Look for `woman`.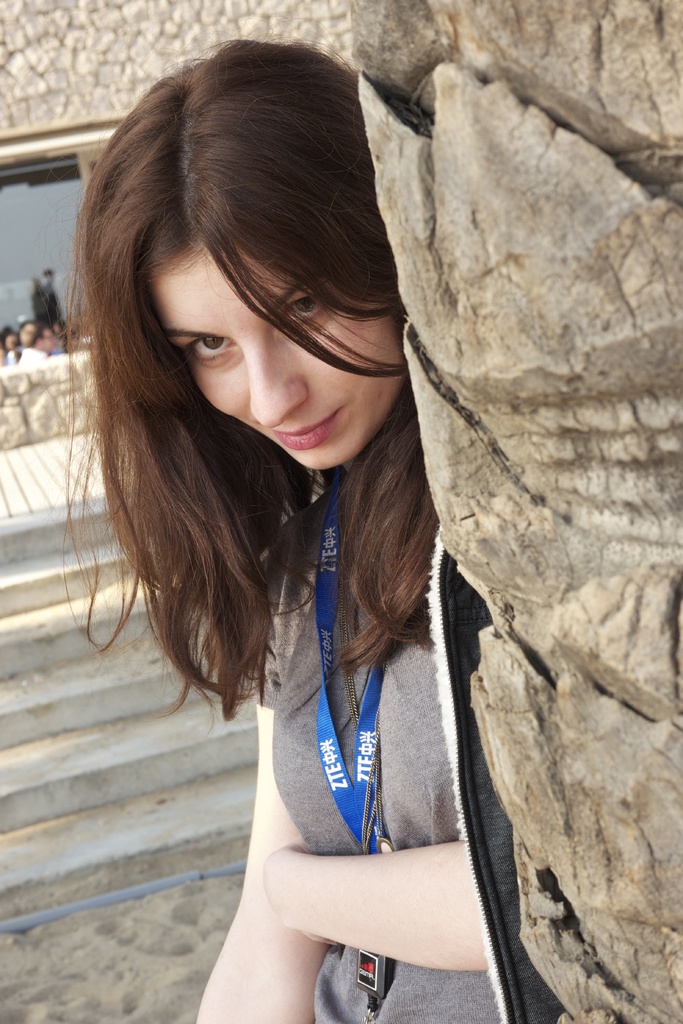
Found: <region>86, 66, 566, 1018</region>.
